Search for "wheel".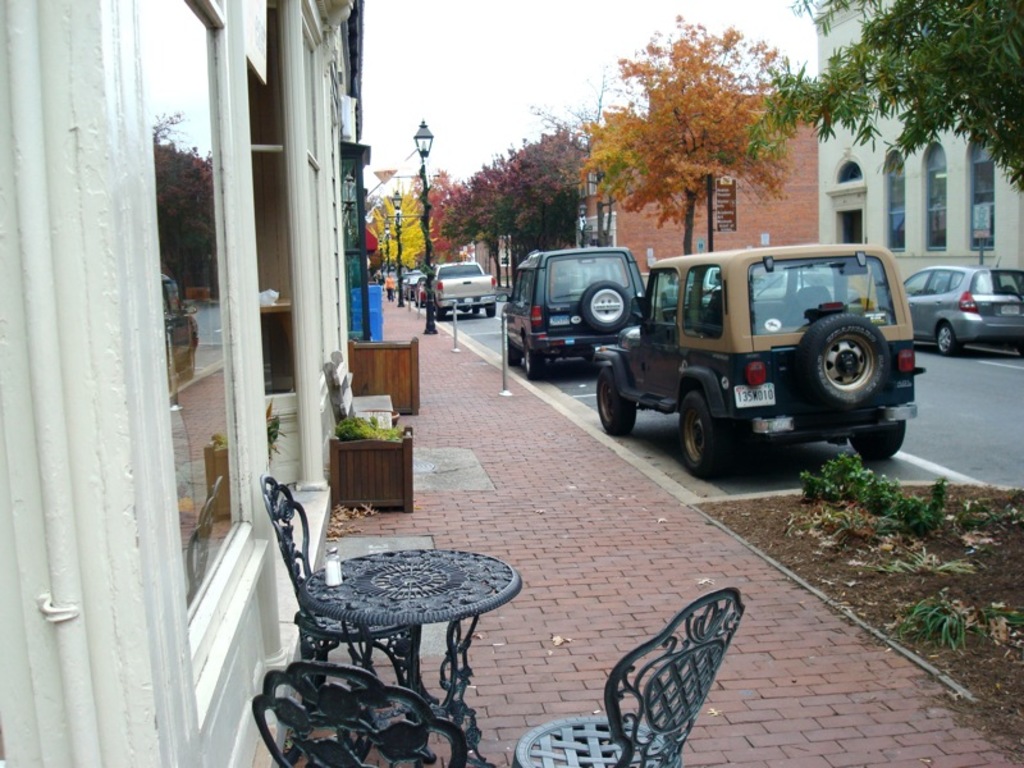
Found at 474:305:480:315.
